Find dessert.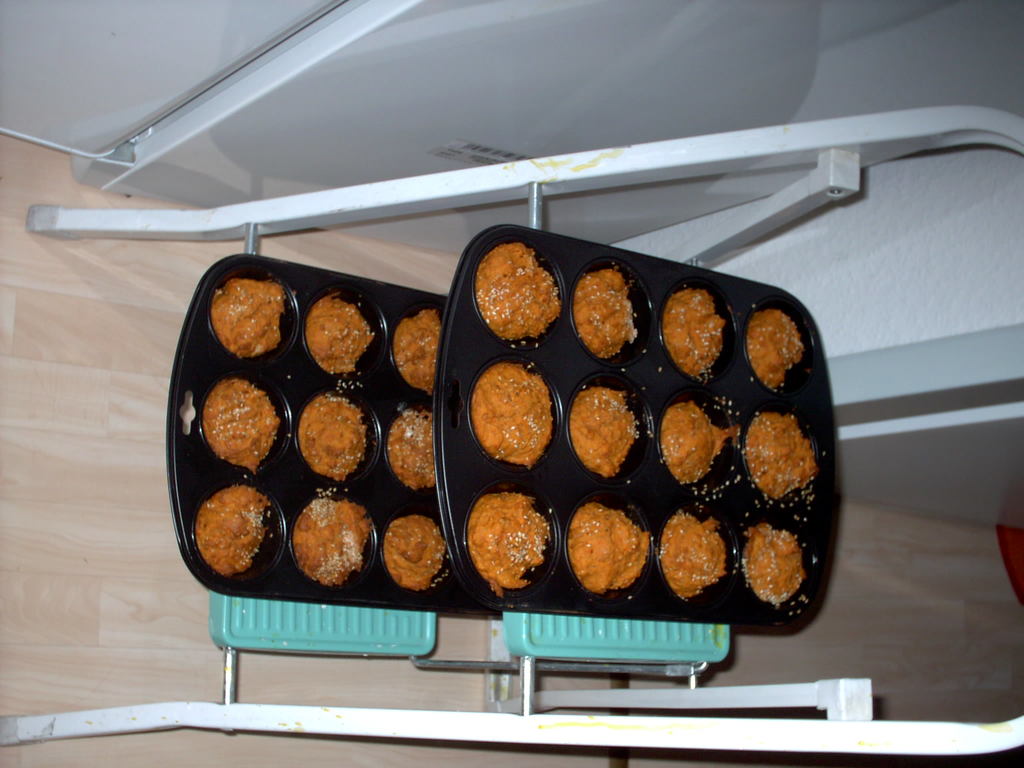
locate(571, 385, 640, 476).
